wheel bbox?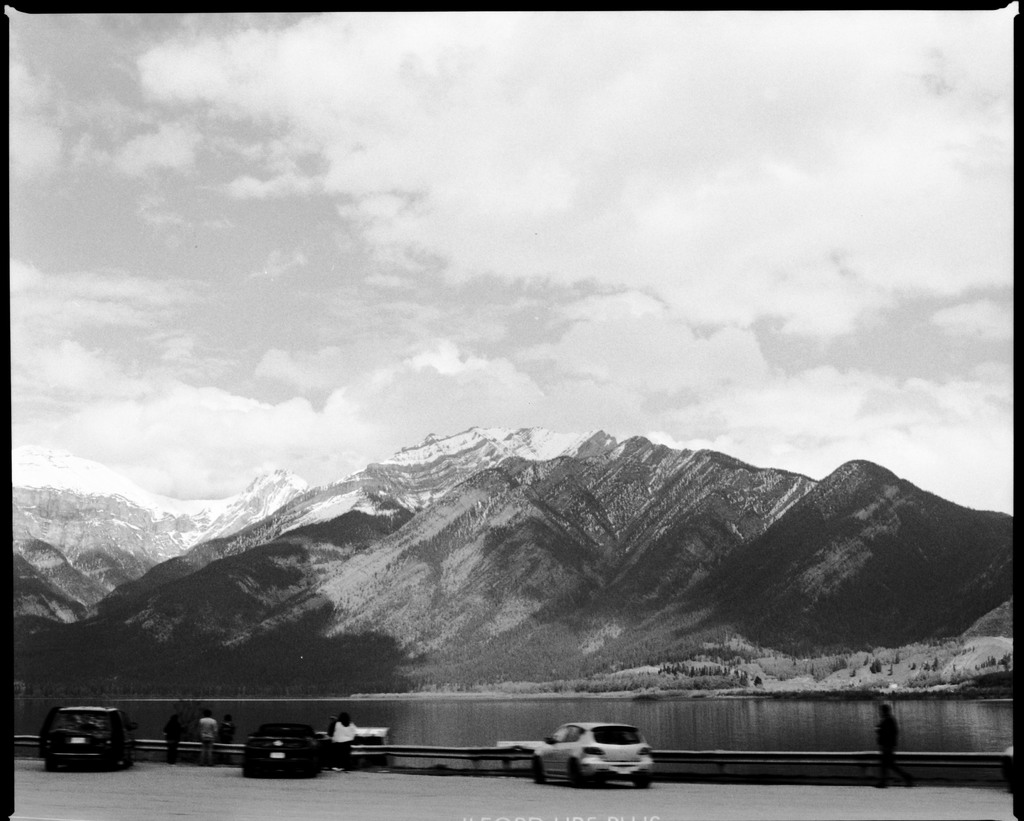
pyautogui.locateOnScreen(588, 776, 600, 790)
